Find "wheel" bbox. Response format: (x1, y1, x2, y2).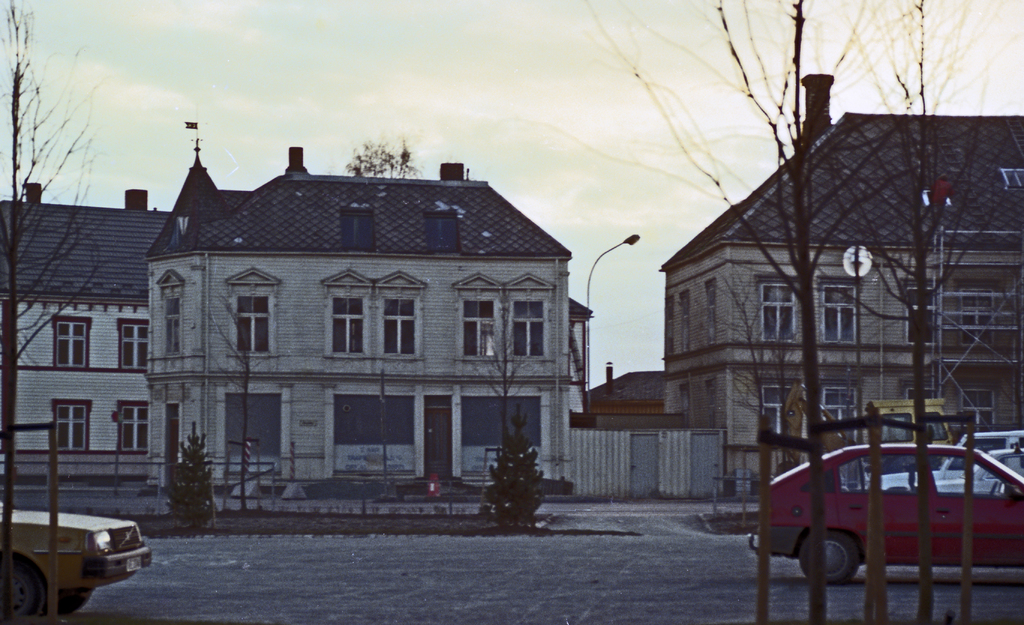
(55, 578, 90, 621).
